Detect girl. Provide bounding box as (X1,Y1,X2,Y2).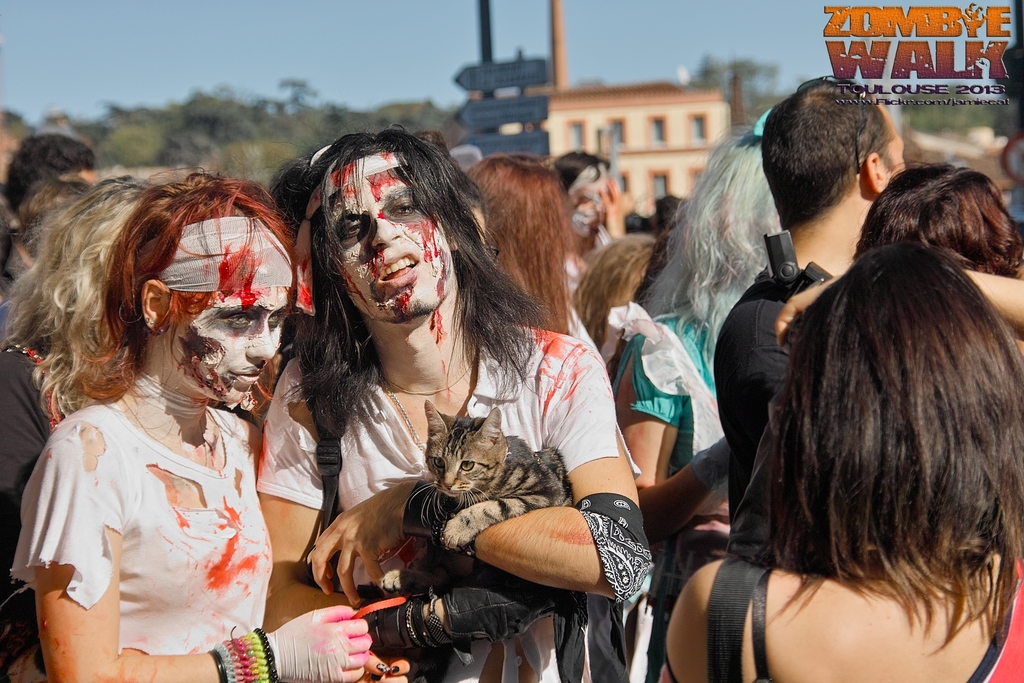
(8,163,410,682).
